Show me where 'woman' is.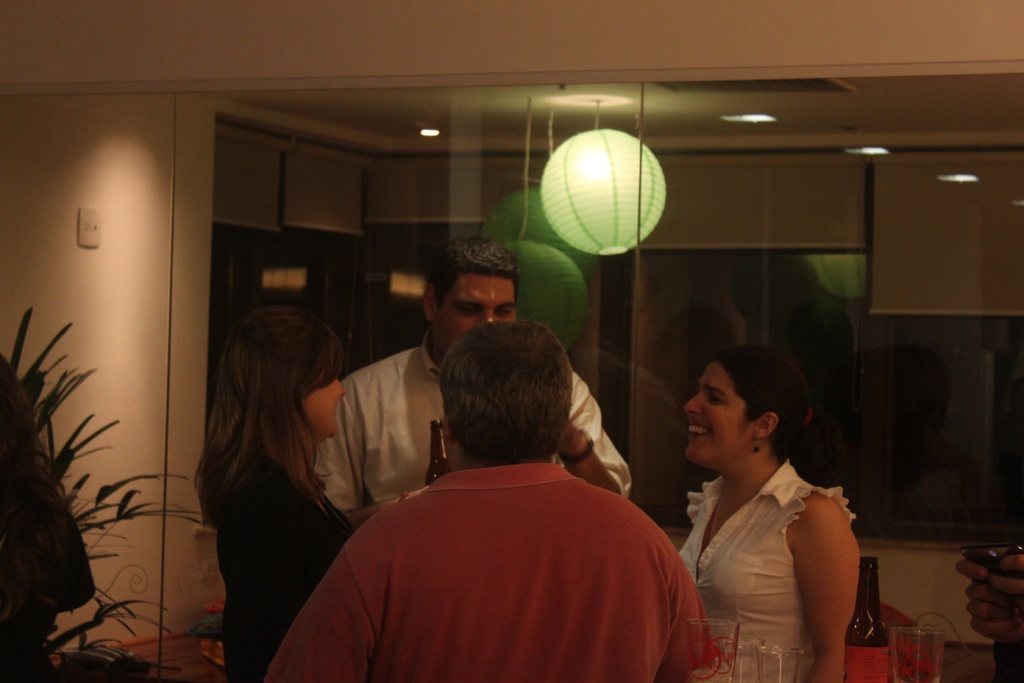
'woman' is at 0,350,96,682.
